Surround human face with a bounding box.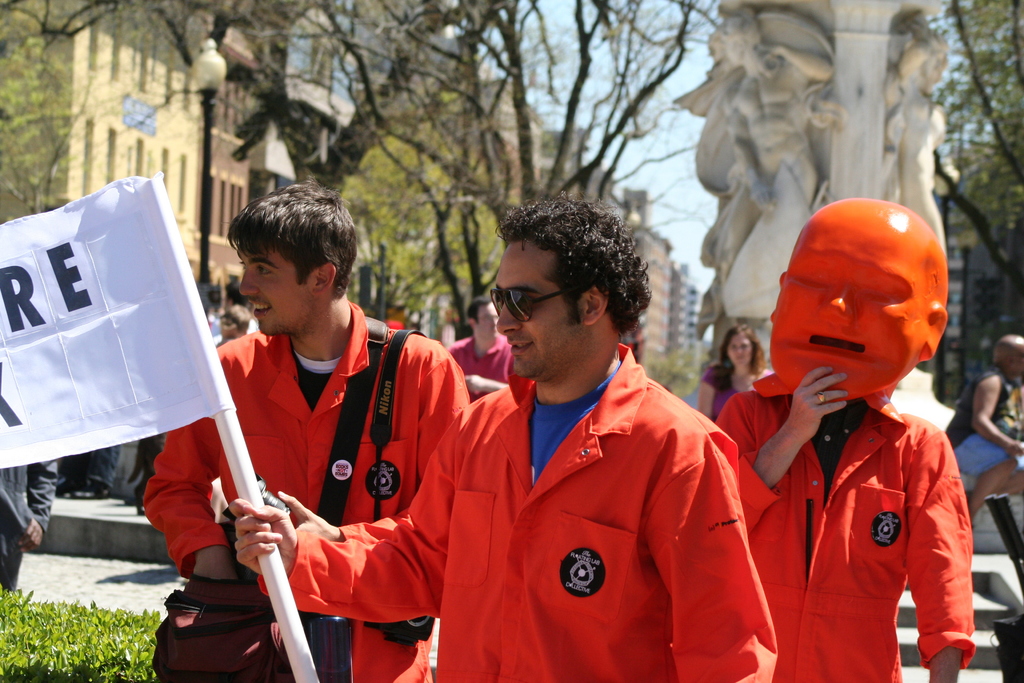
(236, 240, 321, 328).
